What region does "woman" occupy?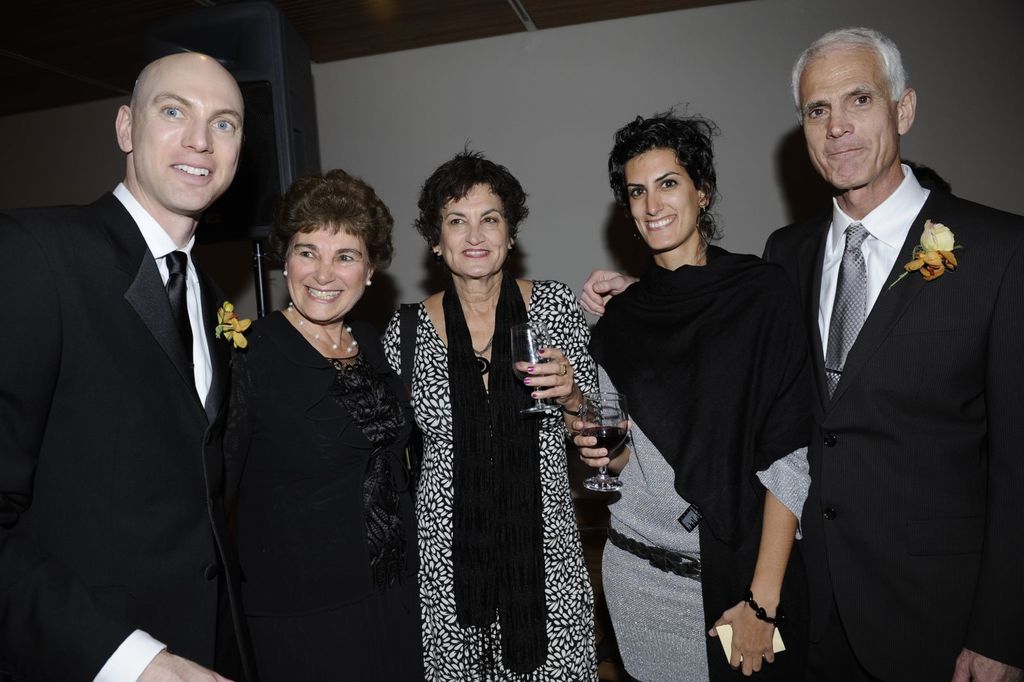
[571, 113, 823, 681].
